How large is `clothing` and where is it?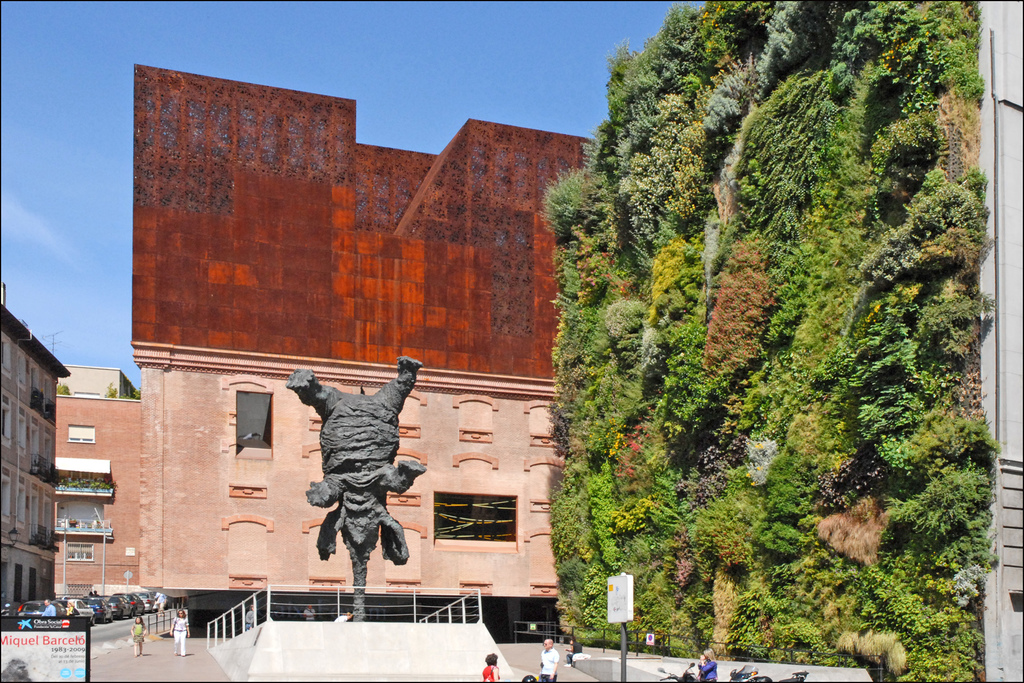
Bounding box: 696:662:718:682.
